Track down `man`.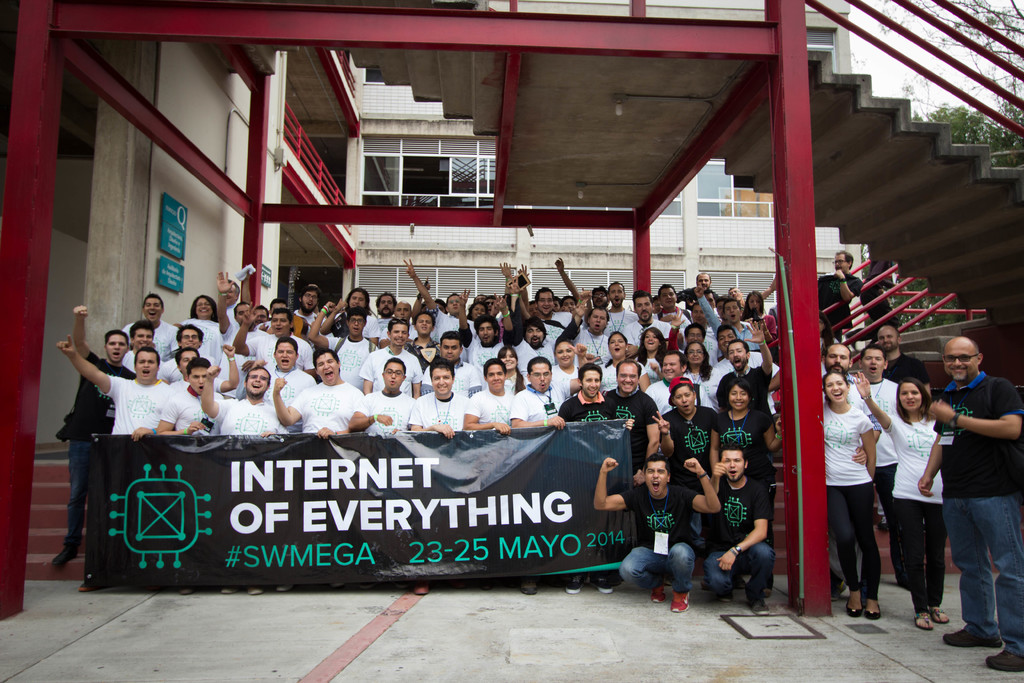
Tracked to 523, 283, 566, 329.
